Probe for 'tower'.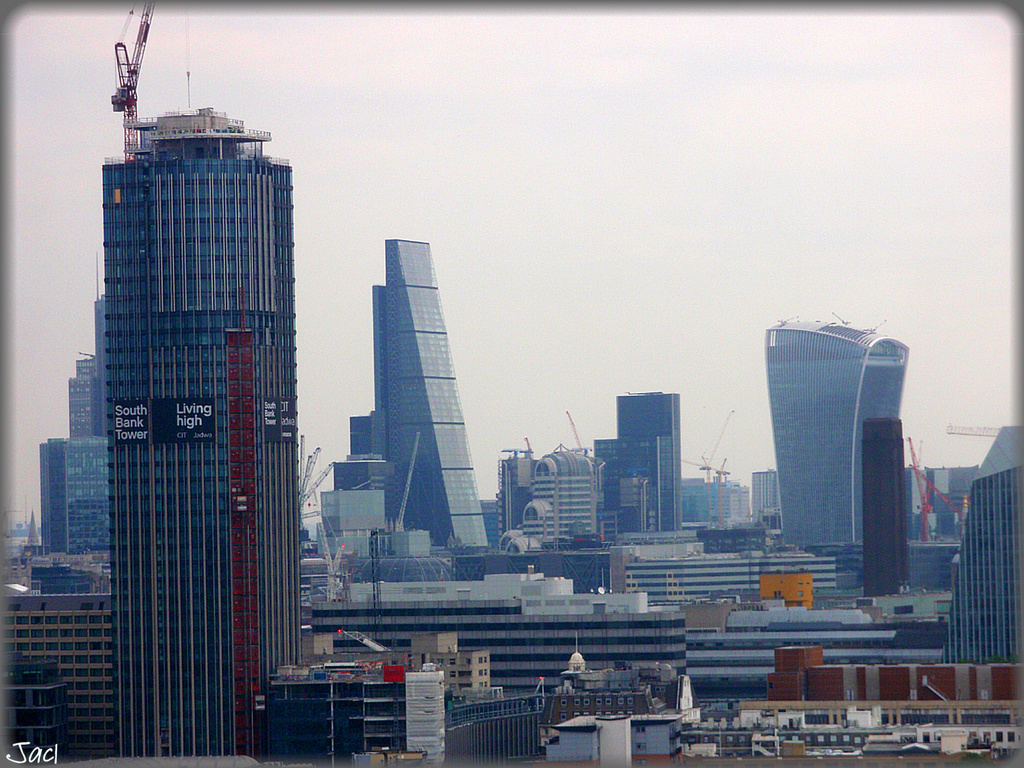
Probe result: crop(939, 418, 1023, 668).
